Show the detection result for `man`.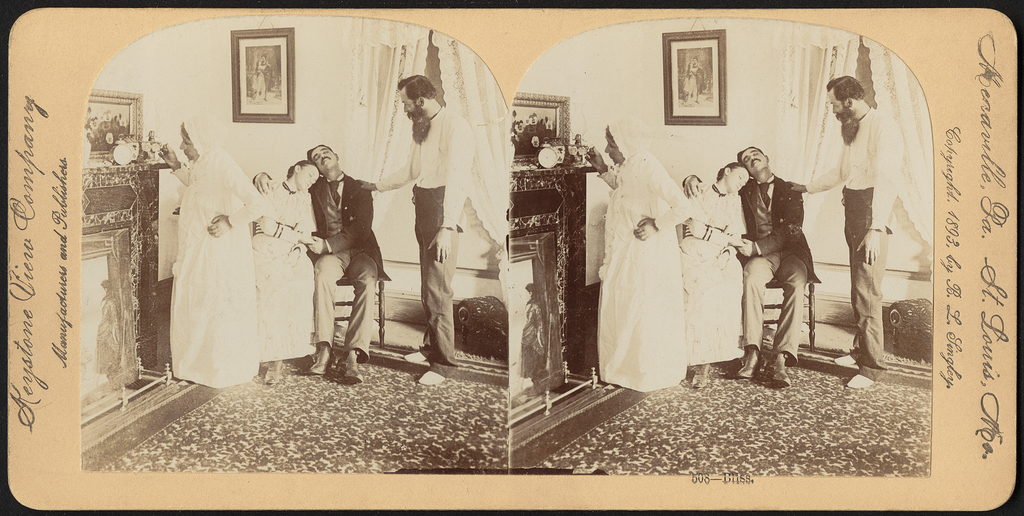
[left=794, top=75, right=900, bottom=385].
